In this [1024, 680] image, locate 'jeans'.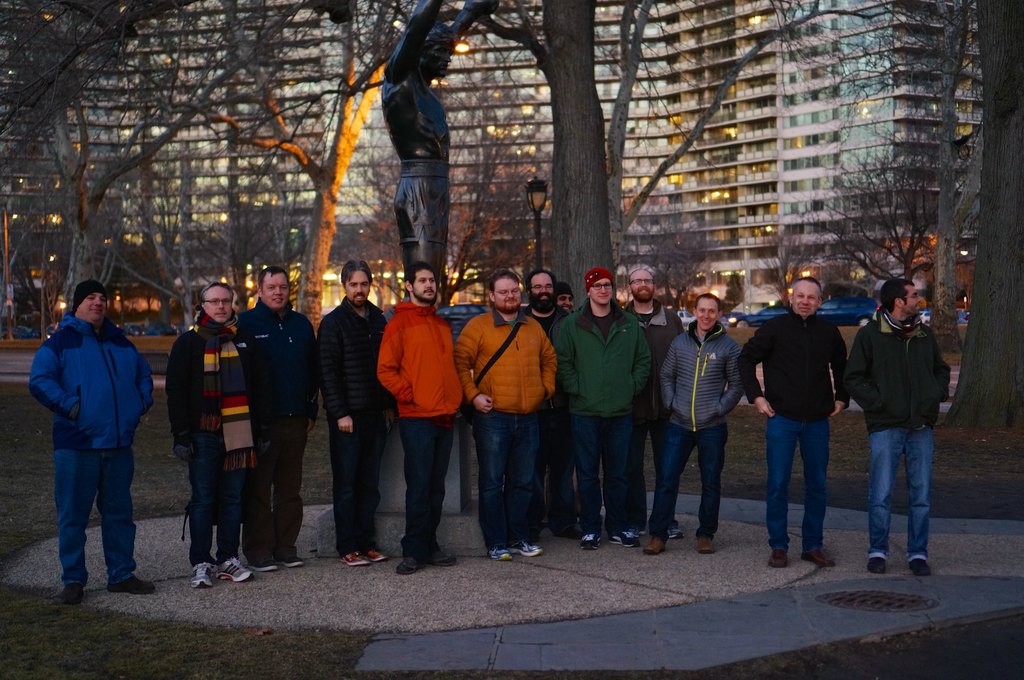
Bounding box: 566 412 636 526.
